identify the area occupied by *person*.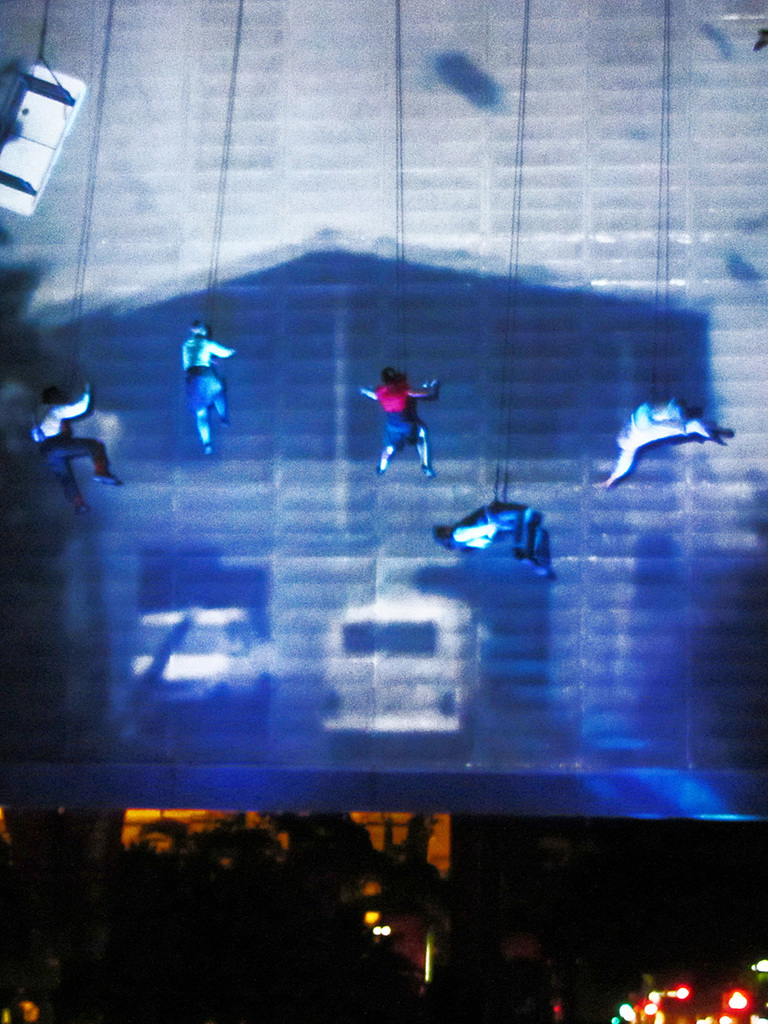
Area: [left=362, top=347, right=429, bottom=467].
